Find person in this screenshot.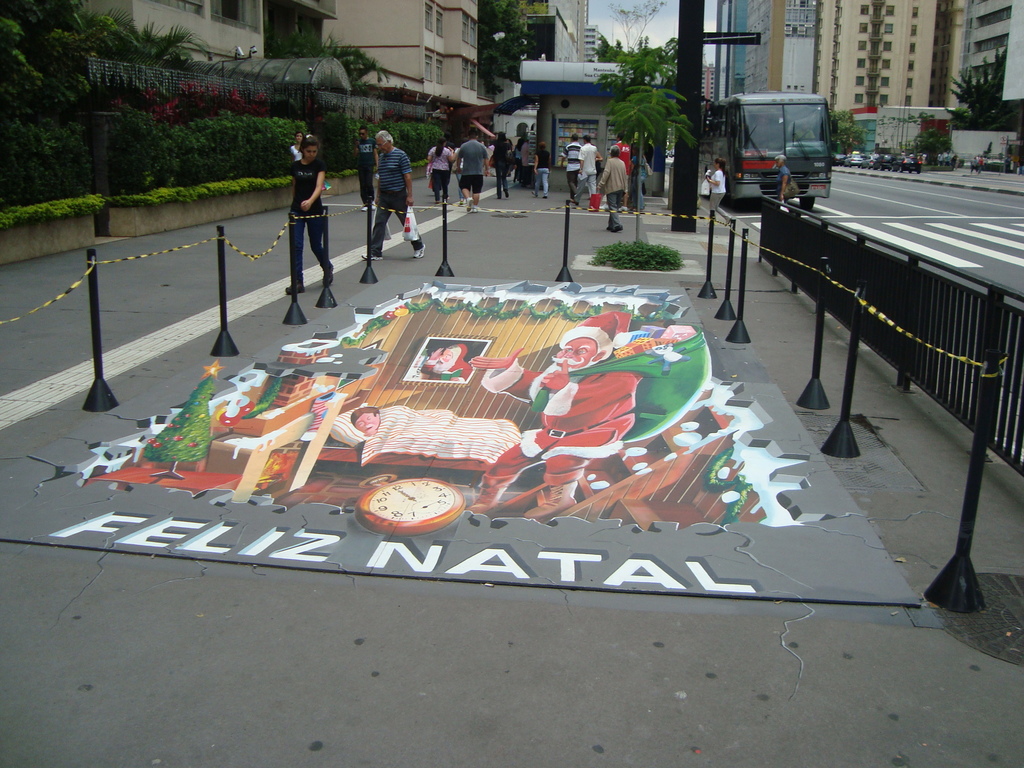
The bounding box for person is 417/342/471/382.
